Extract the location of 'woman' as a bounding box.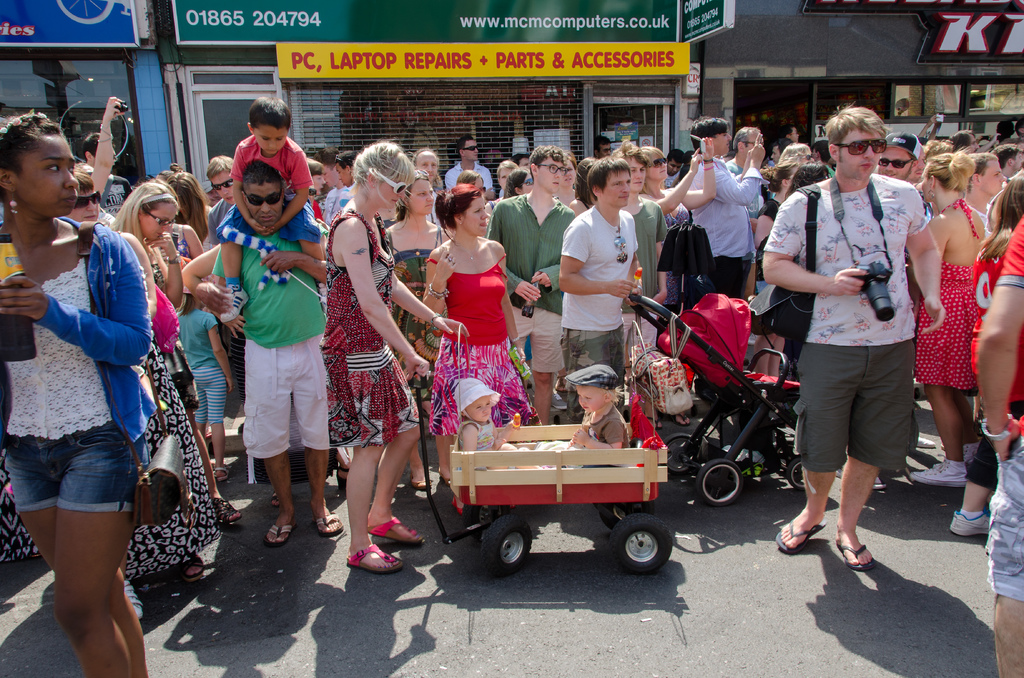
bbox(483, 161, 520, 214).
